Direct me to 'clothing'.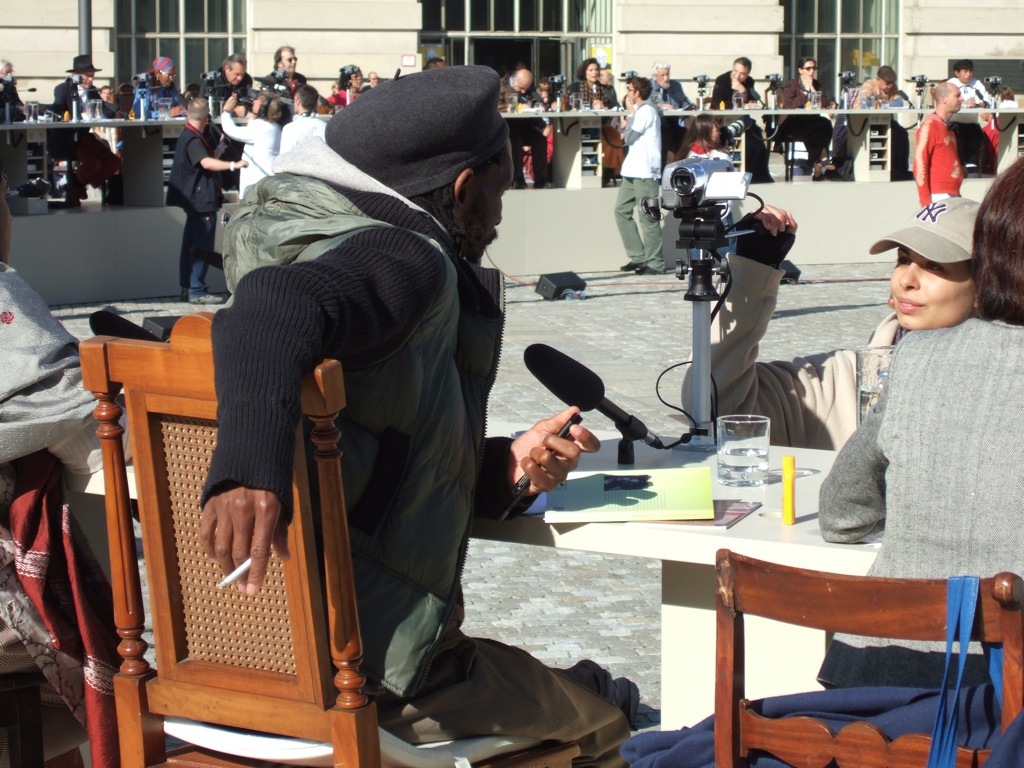
Direction: 196, 136, 641, 752.
